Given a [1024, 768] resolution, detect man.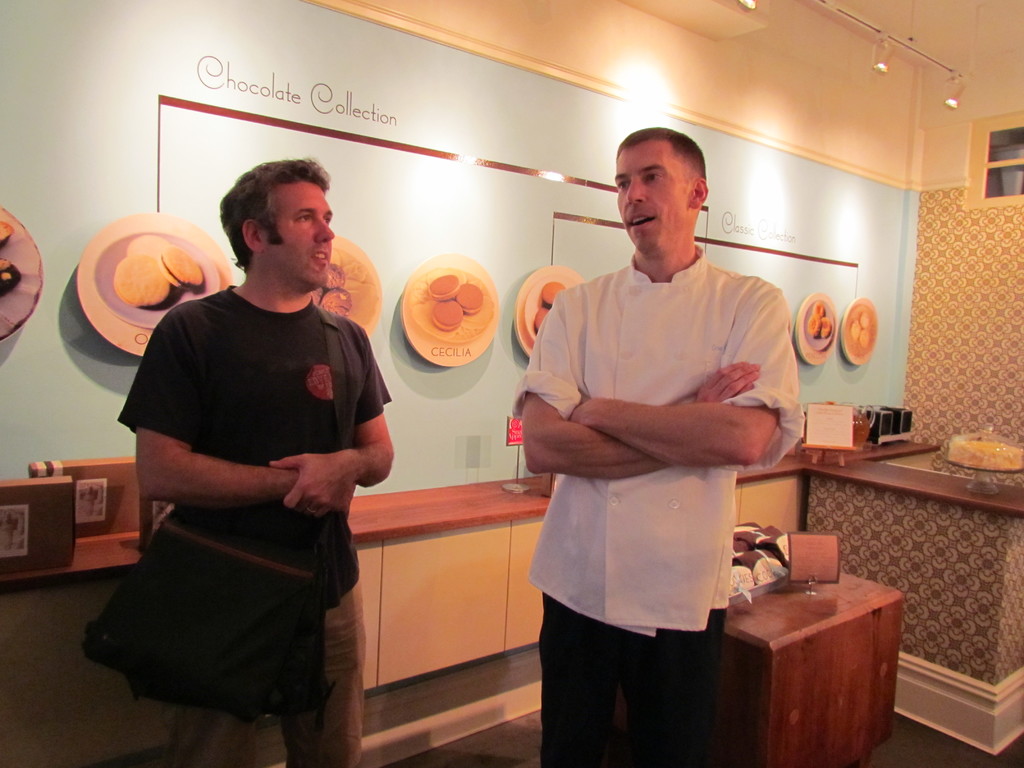
(x1=504, y1=123, x2=805, y2=767).
